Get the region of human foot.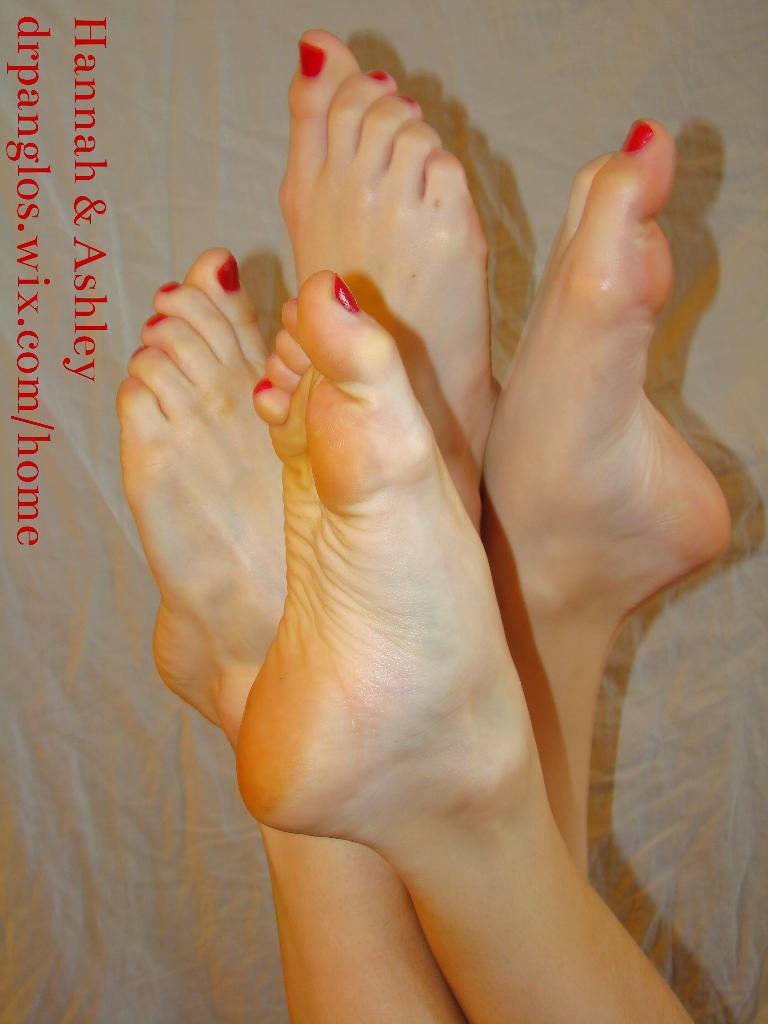
[285, 29, 500, 522].
